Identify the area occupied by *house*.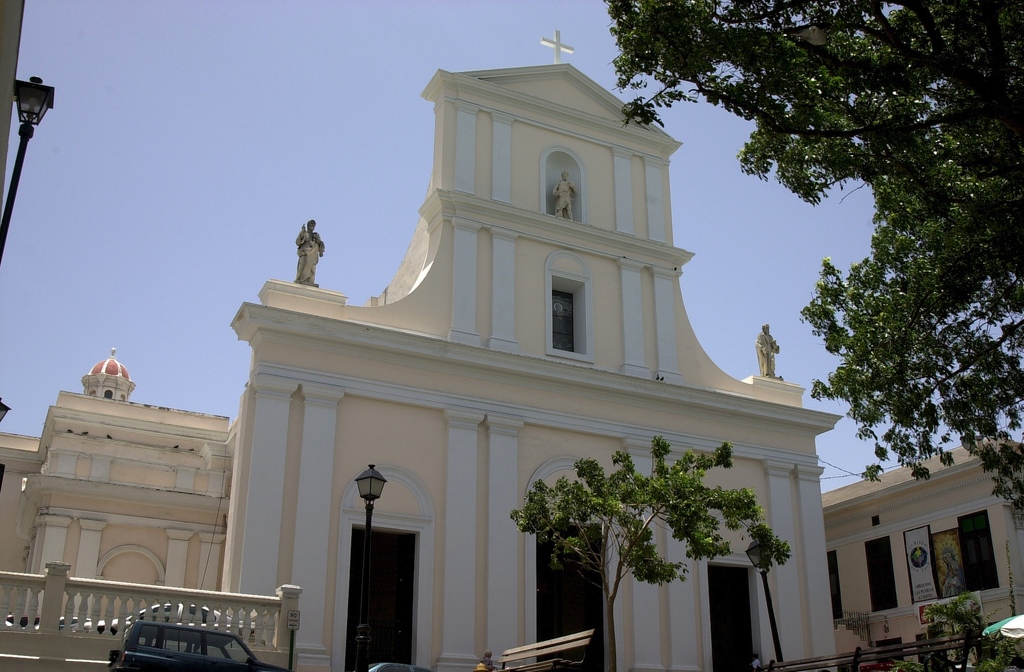
Area: [229, 22, 852, 671].
